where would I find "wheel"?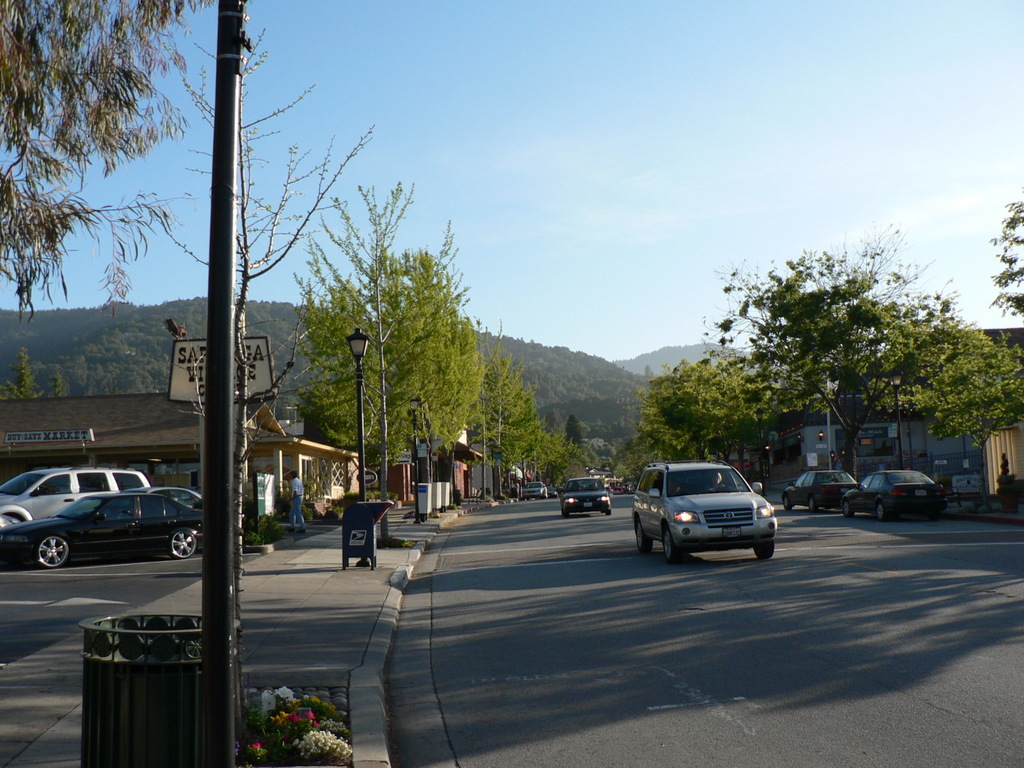
At BBox(564, 511, 570, 516).
